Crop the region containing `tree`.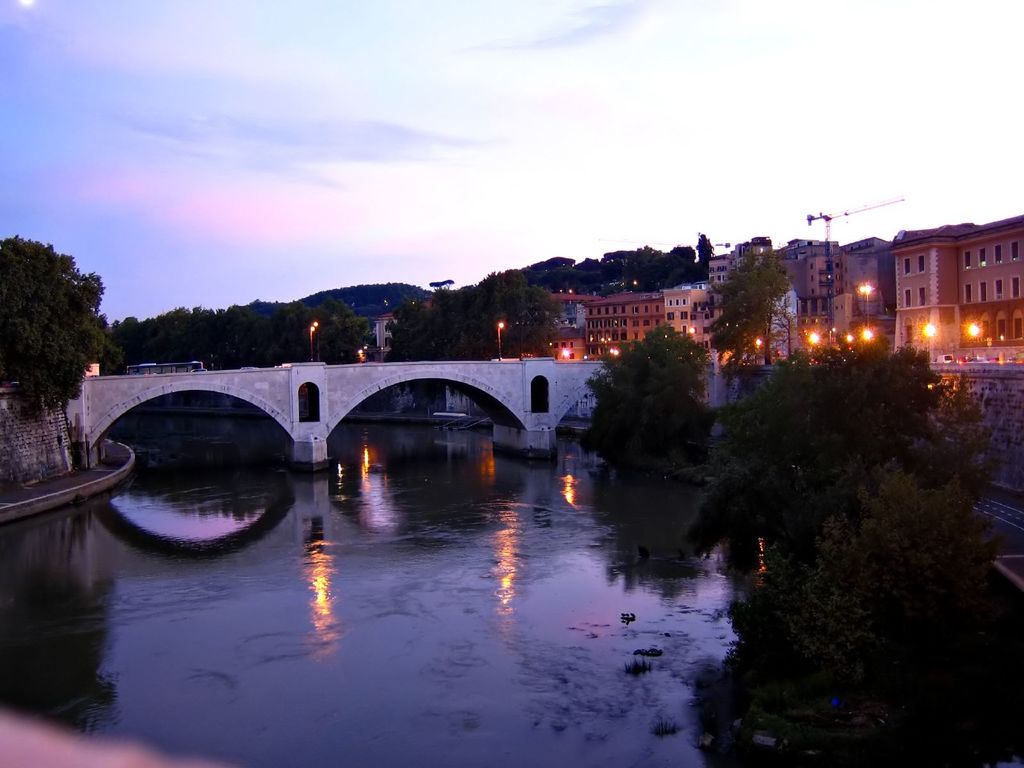
Crop region: region(691, 228, 712, 276).
